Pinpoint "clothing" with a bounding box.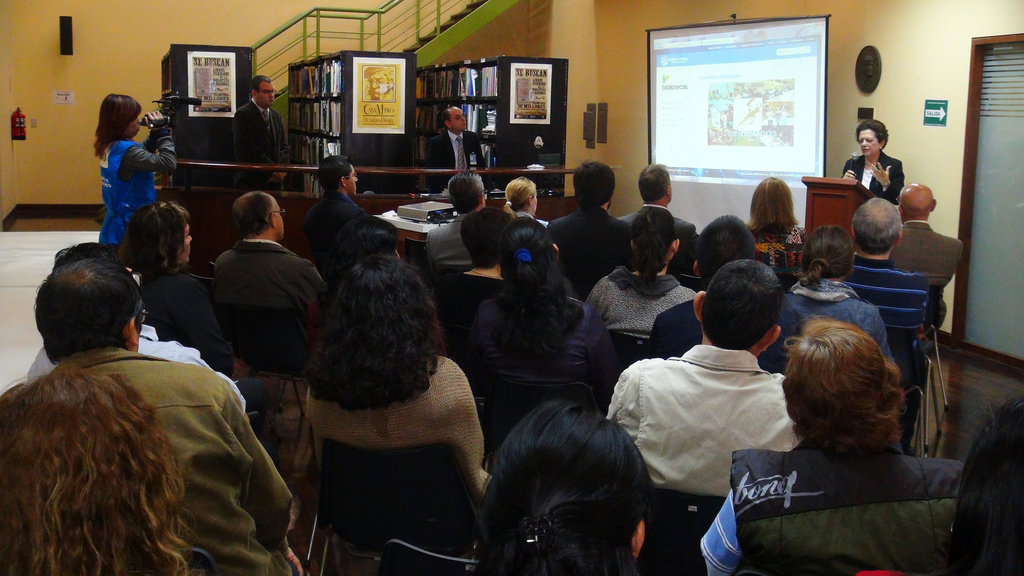
(612,283,826,546).
